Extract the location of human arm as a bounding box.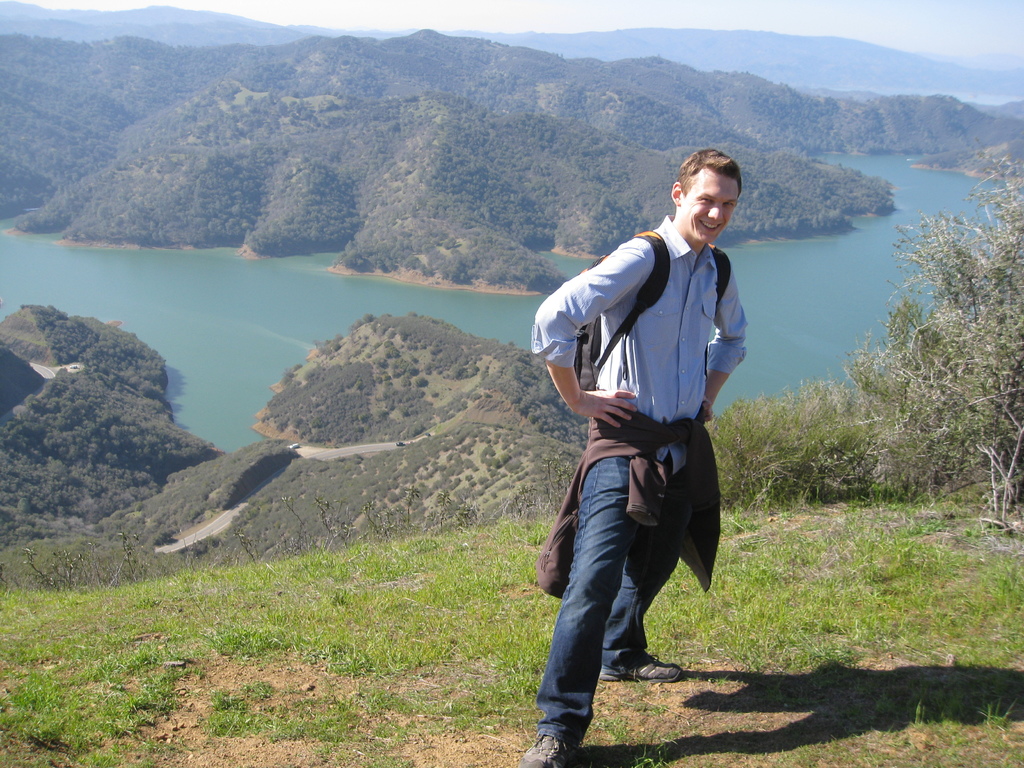
(x1=530, y1=236, x2=641, y2=429).
